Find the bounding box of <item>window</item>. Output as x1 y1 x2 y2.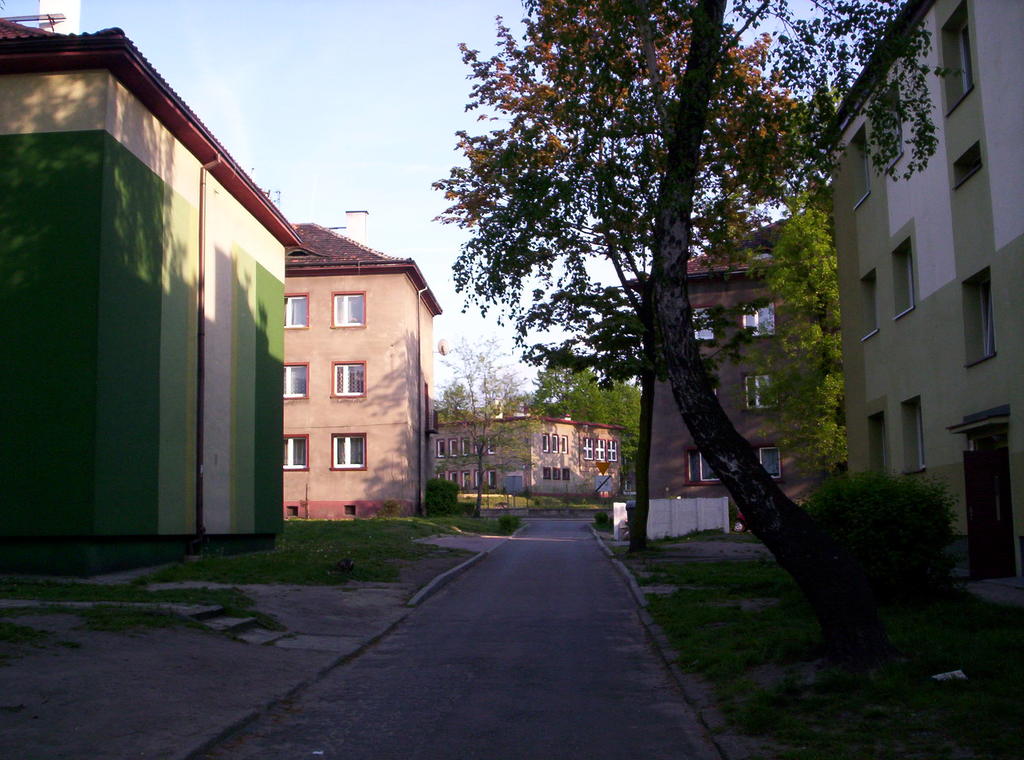
460 470 473 492.
